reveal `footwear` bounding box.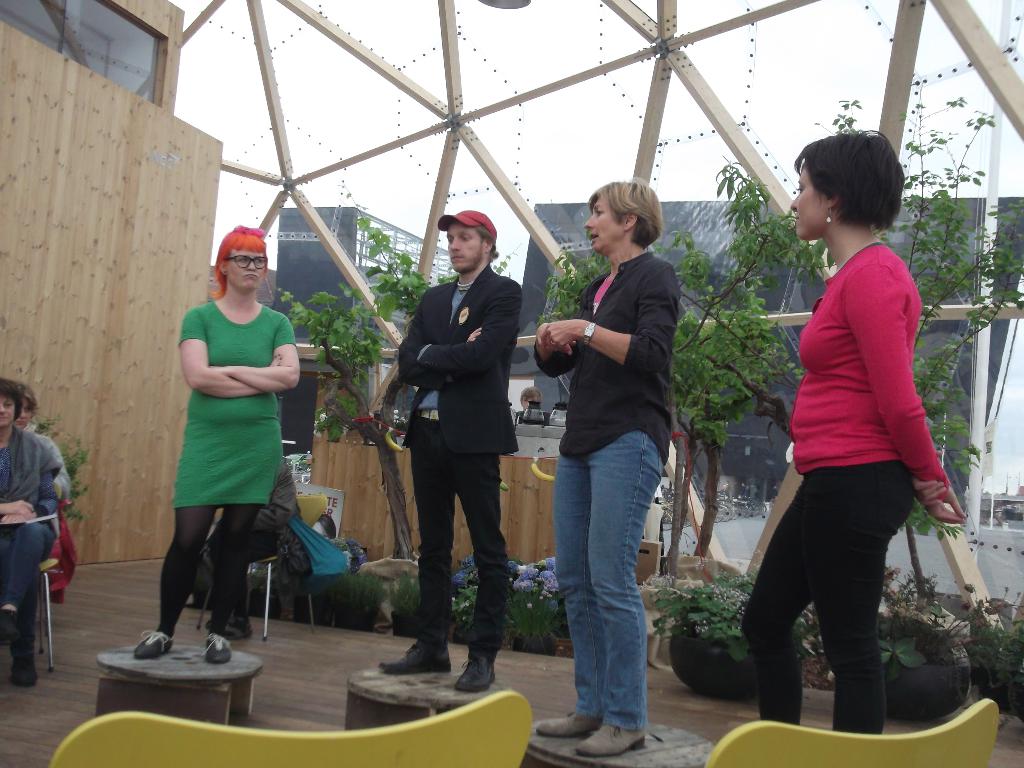
Revealed: detection(126, 627, 174, 668).
